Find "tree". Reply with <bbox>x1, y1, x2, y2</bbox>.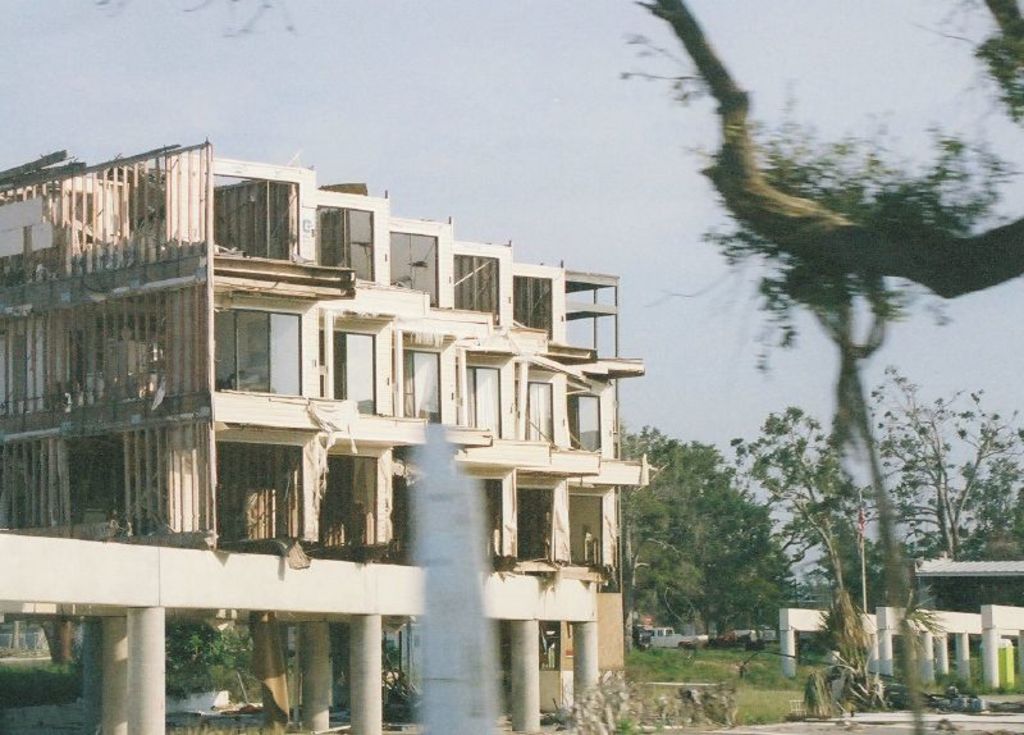
<bbox>639, 432, 797, 663</bbox>.
